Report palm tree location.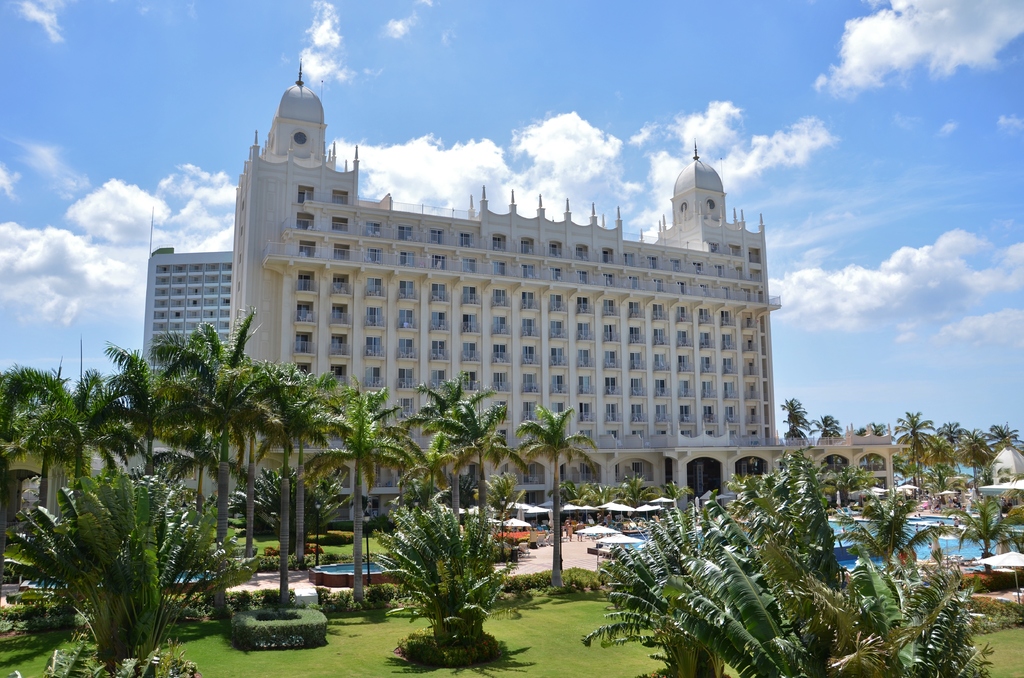
Report: left=75, top=390, right=143, bottom=579.
